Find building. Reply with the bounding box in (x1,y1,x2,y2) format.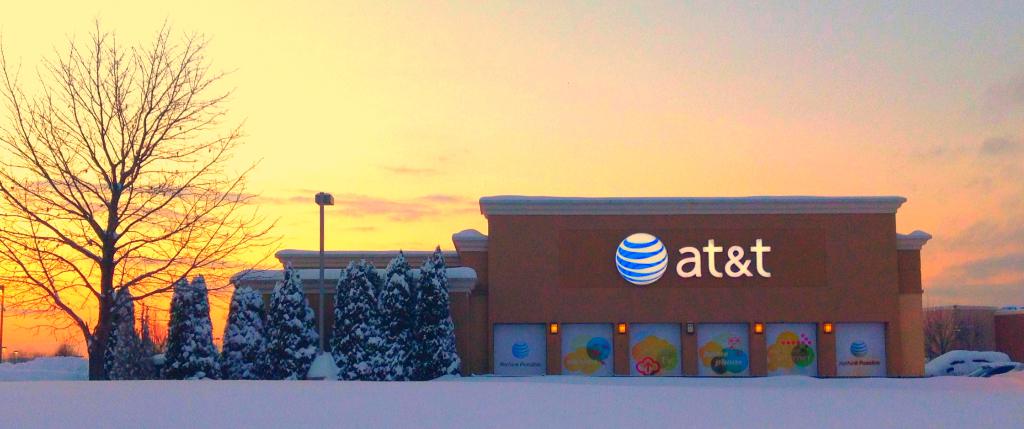
(228,195,1023,376).
